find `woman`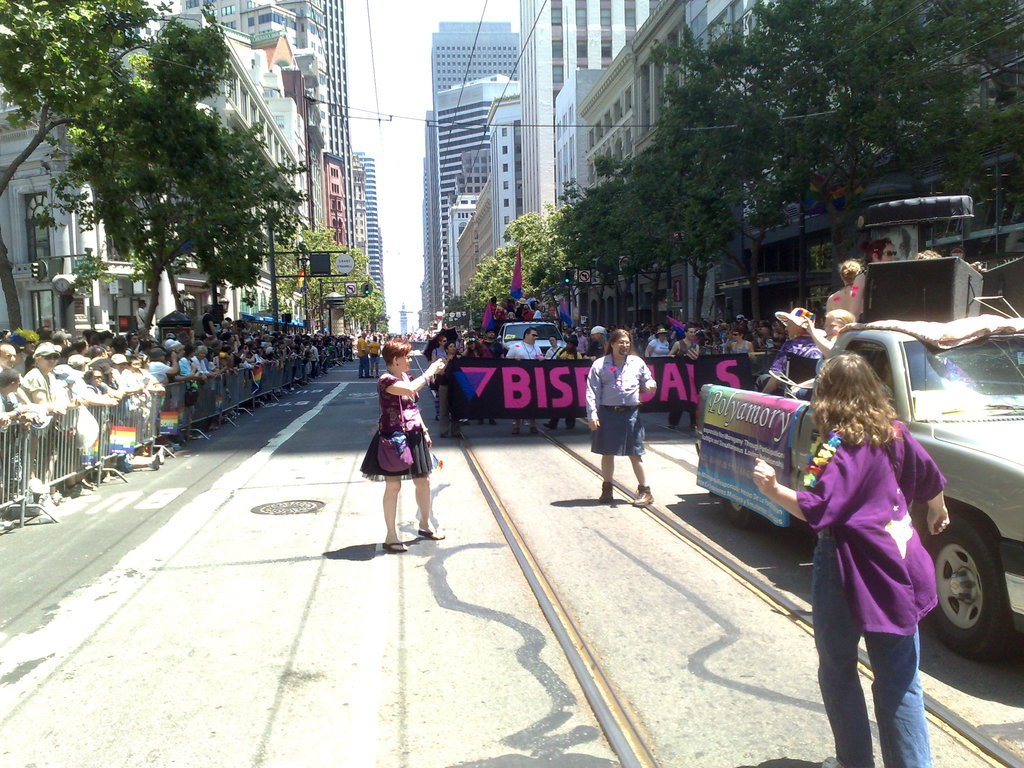
crop(429, 331, 452, 421)
